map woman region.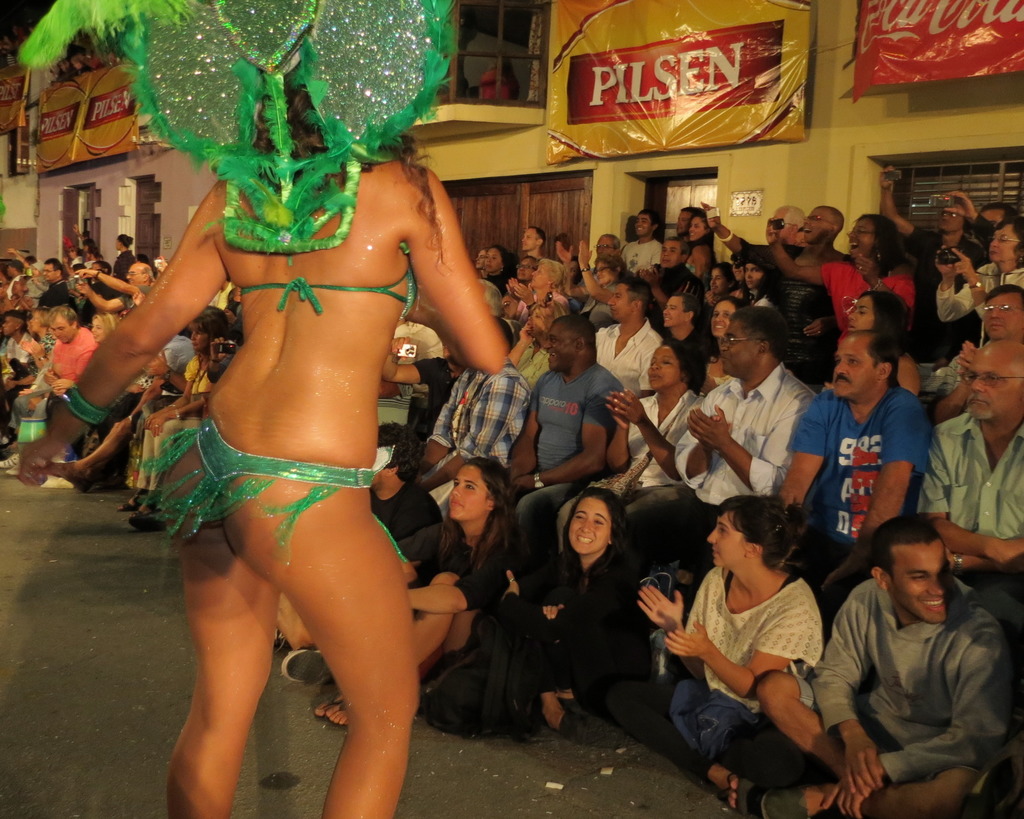
Mapped to 575,242,632,331.
